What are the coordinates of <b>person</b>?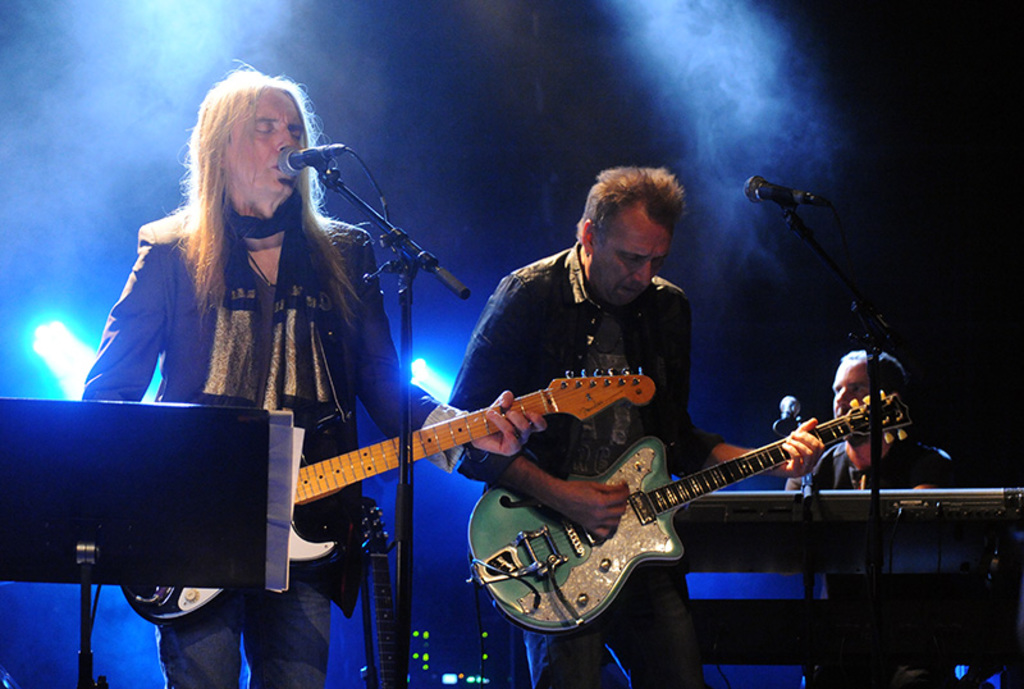
77/56/547/688.
